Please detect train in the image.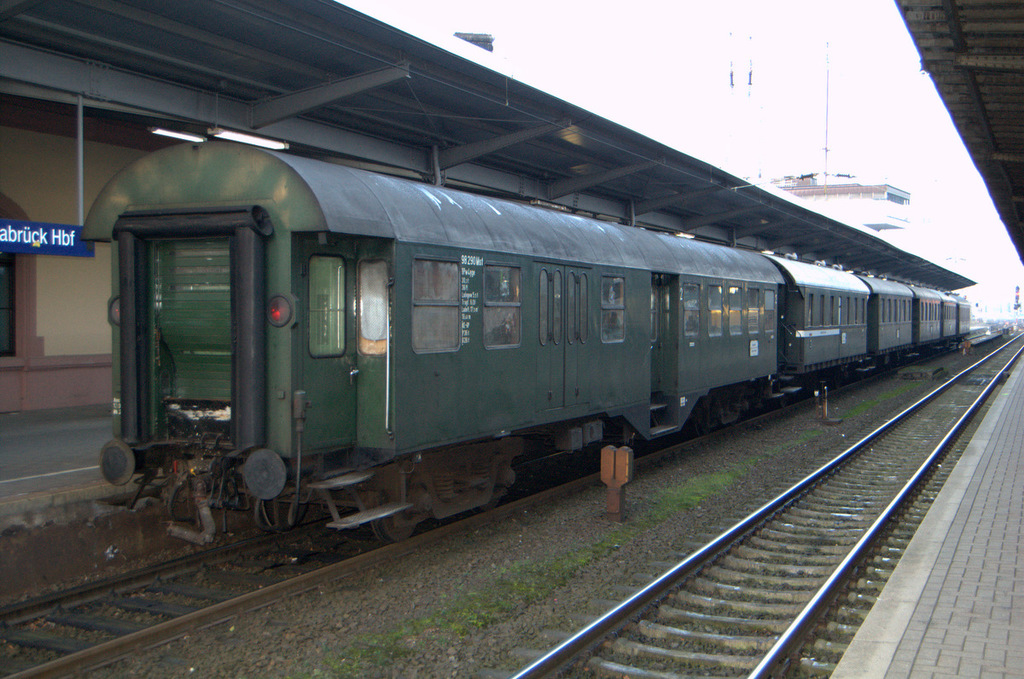
bbox=[73, 136, 971, 539].
